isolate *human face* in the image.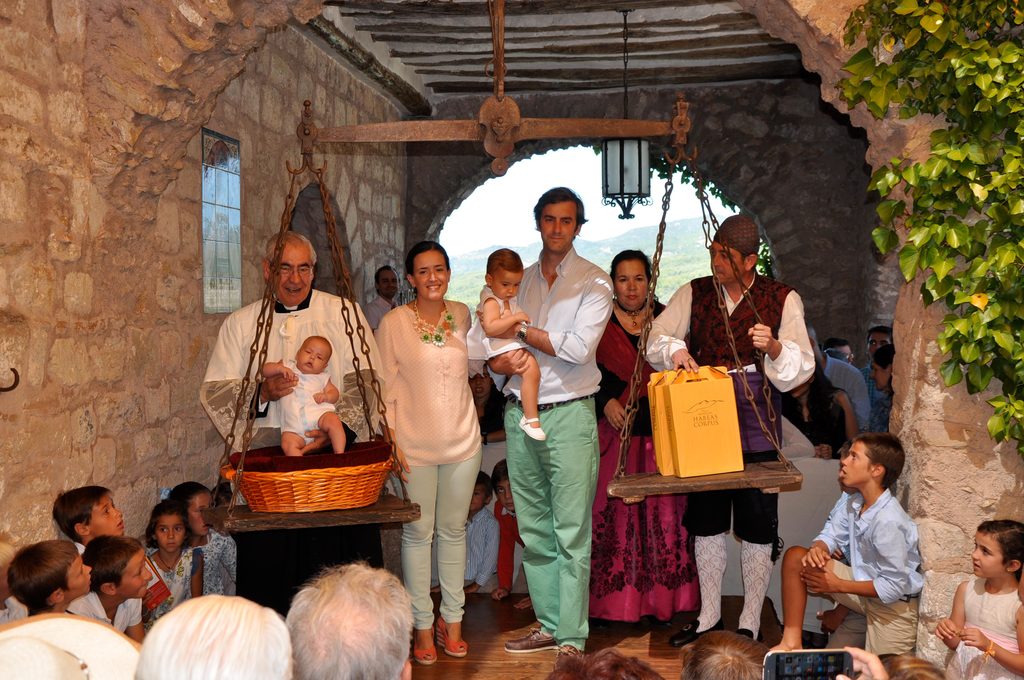
Isolated region: x1=614 y1=256 x2=652 y2=309.
